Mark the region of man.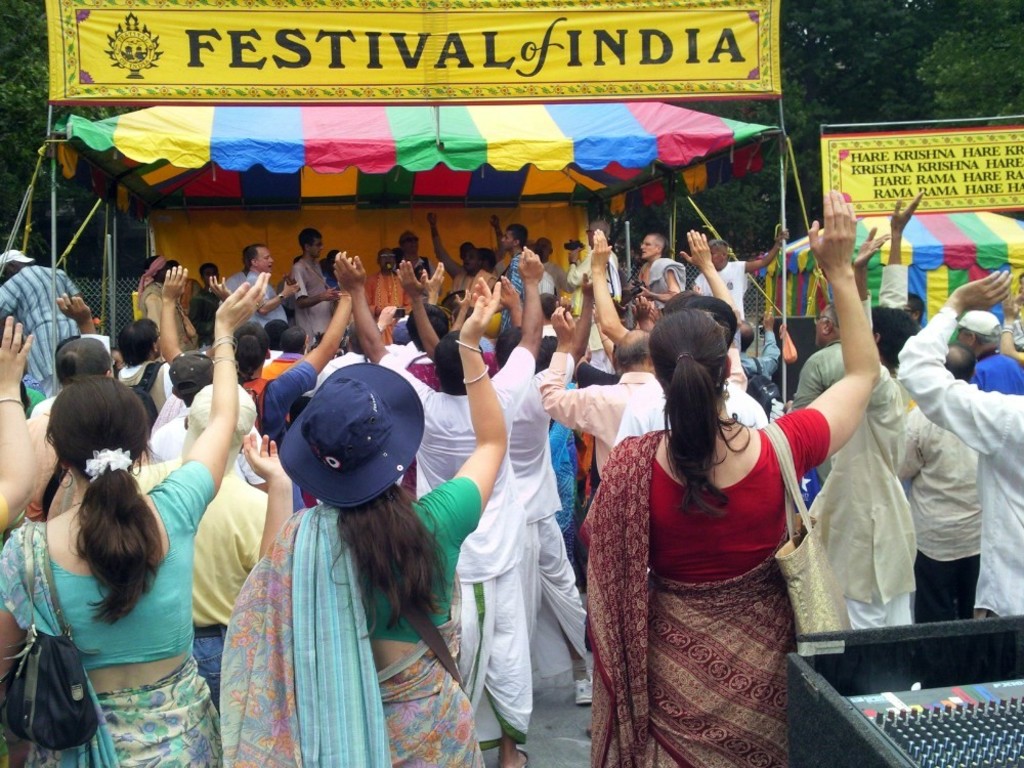
Region: {"left": 801, "top": 186, "right": 919, "bottom": 637}.
